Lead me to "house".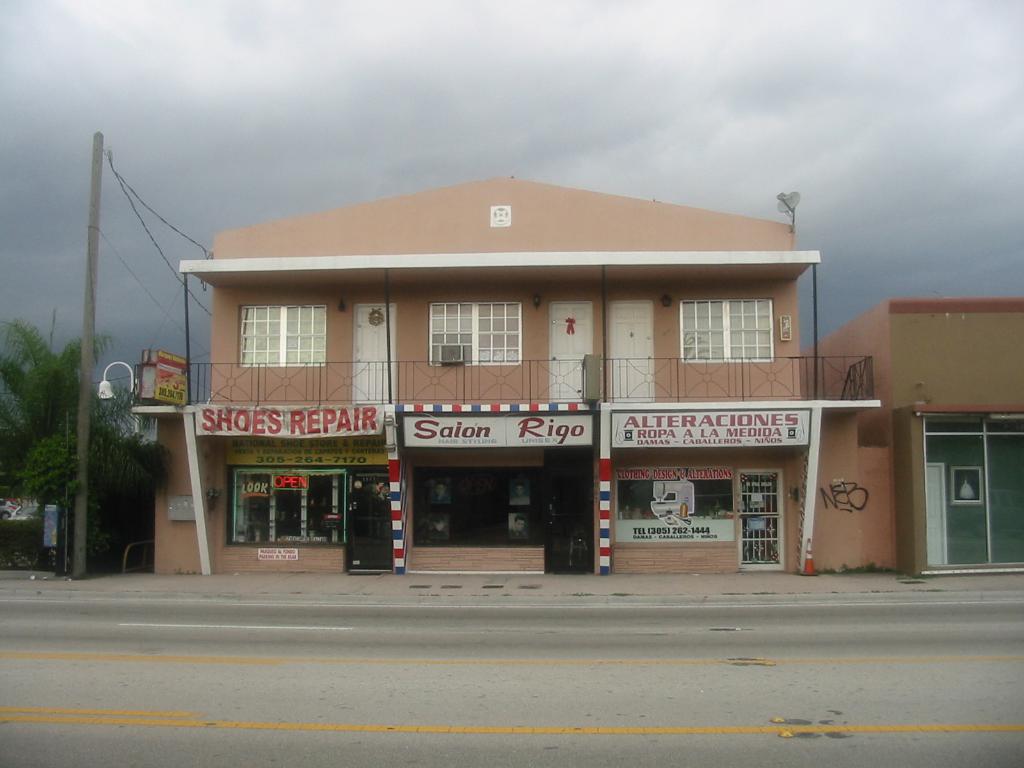
Lead to box=[128, 177, 883, 570].
